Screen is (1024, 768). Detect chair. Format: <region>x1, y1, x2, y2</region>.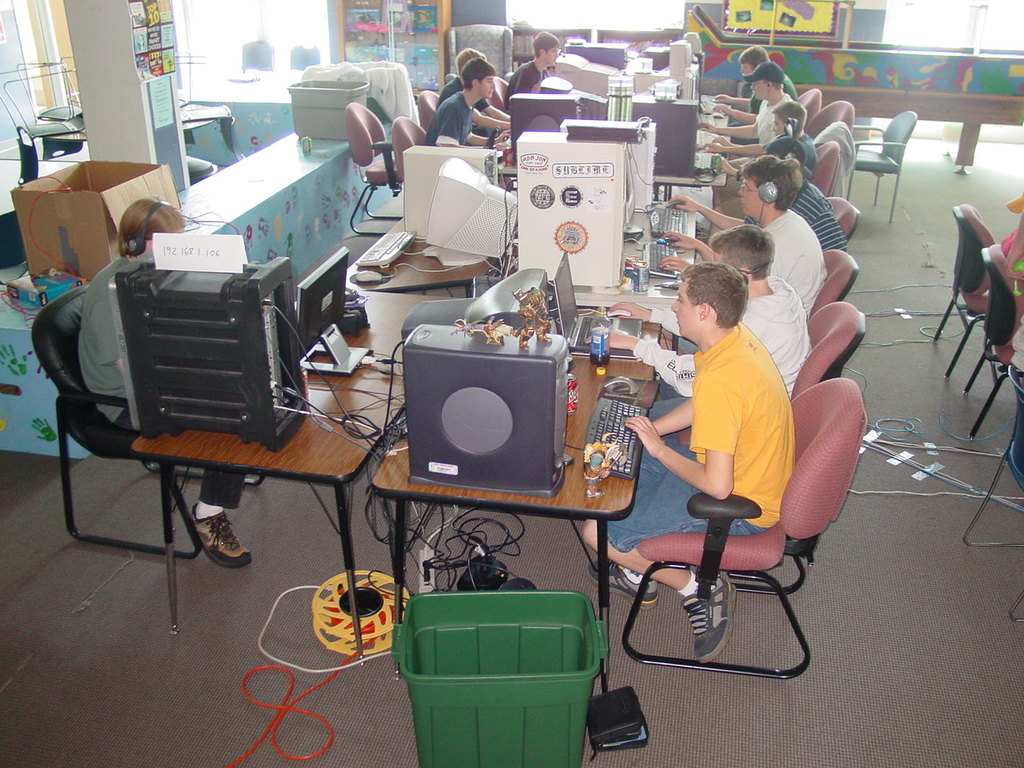
<region>343, 97, 409, 230</region>.
